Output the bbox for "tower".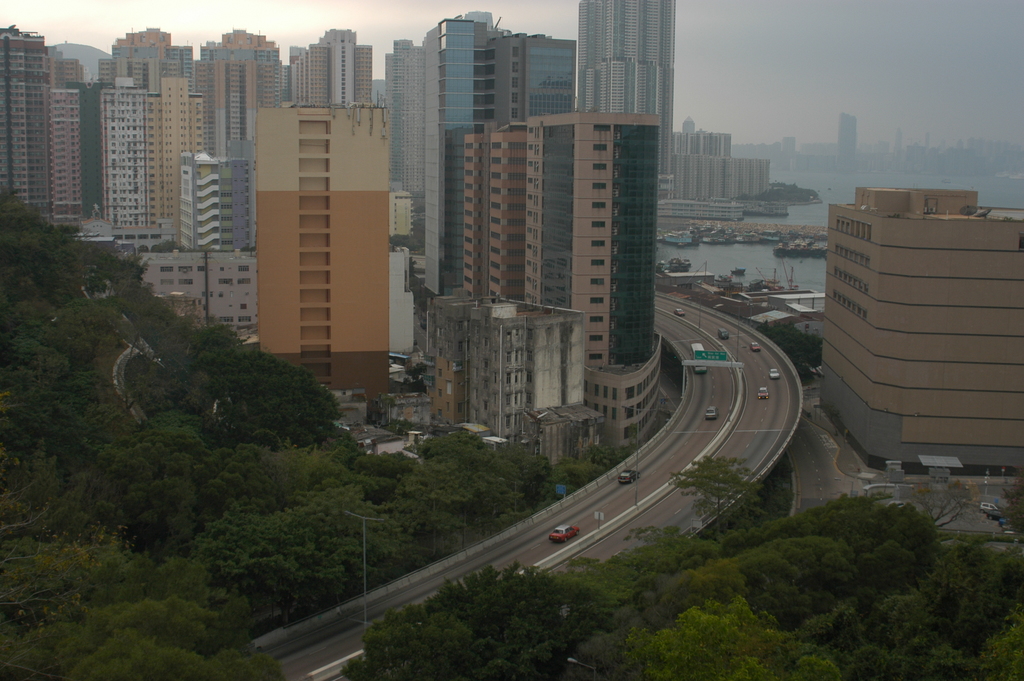
{"left": 423, "top": 22, "right": 489, "bottom": 301}.
